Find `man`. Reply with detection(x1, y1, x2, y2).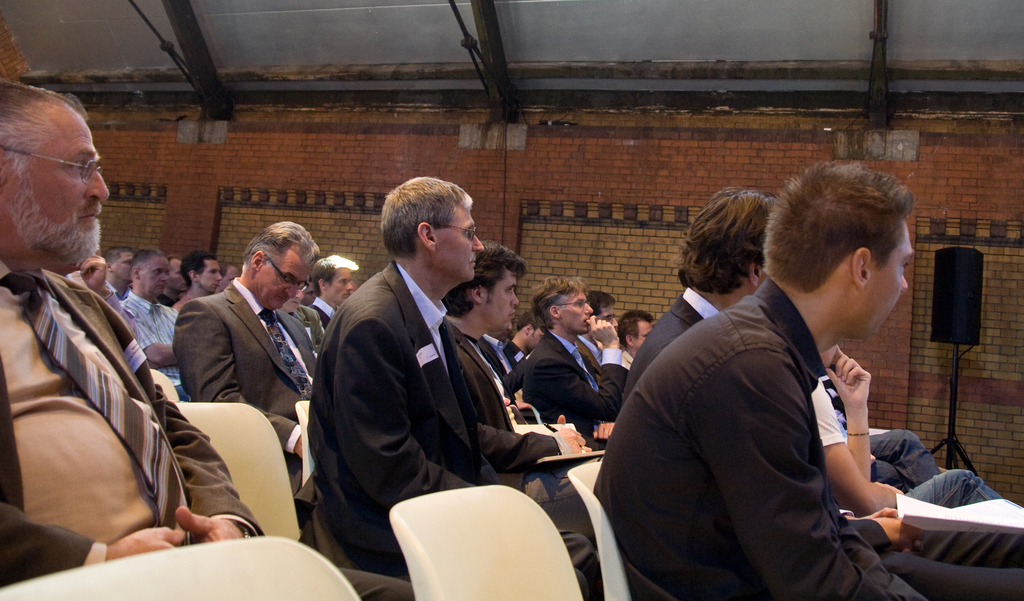
detection(306, 174, 545, 593).
